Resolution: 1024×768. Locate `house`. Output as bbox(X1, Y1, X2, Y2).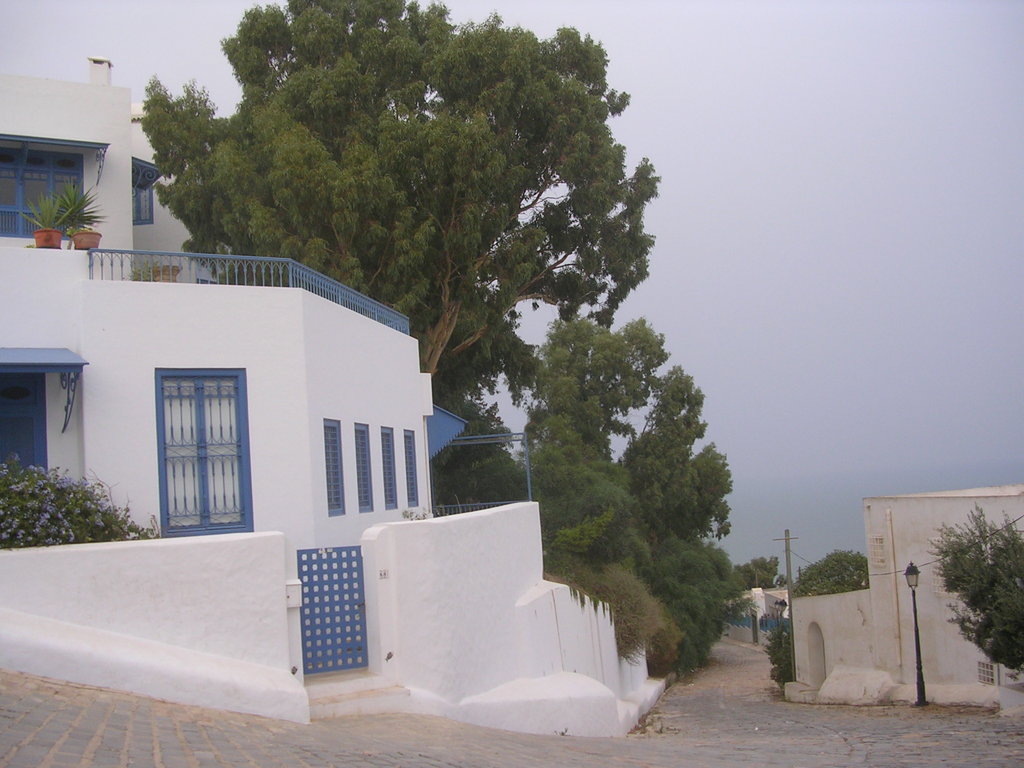
bbox(1, 59, 664, 740).
